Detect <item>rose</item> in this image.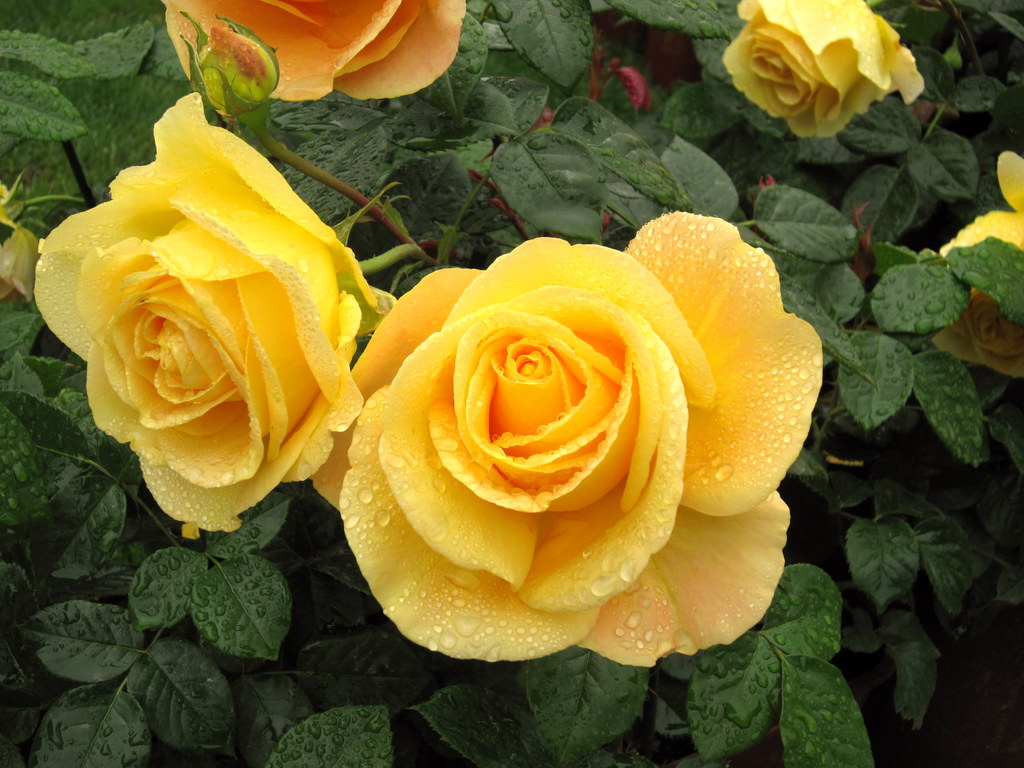
Detection: bbox=(307, 208, 822, 671).
